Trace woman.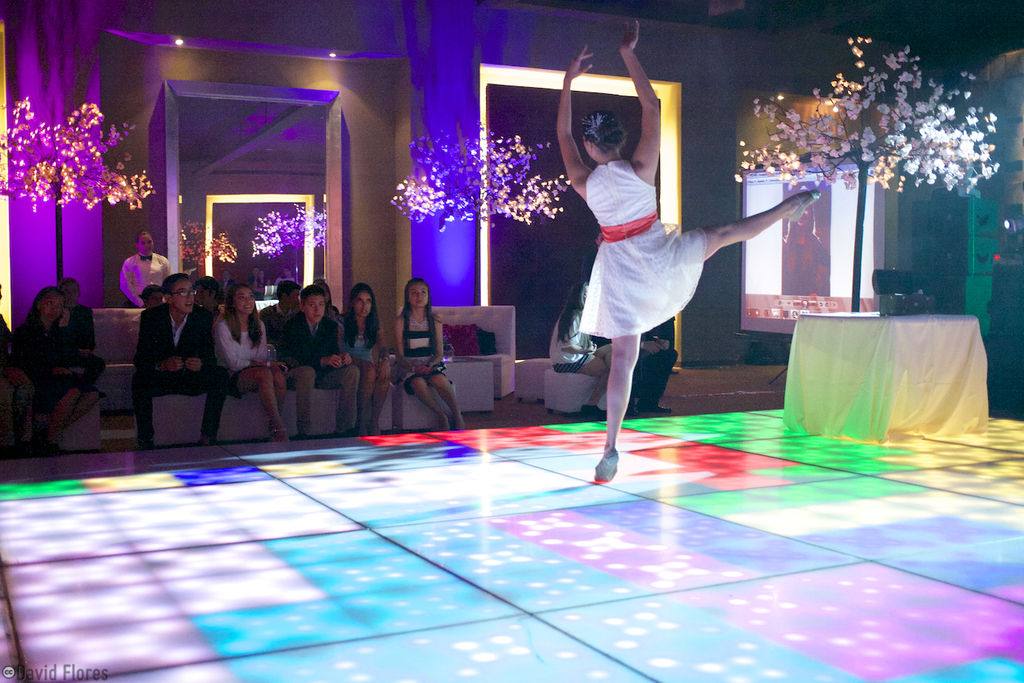
Traced to 227 277 286 445.
